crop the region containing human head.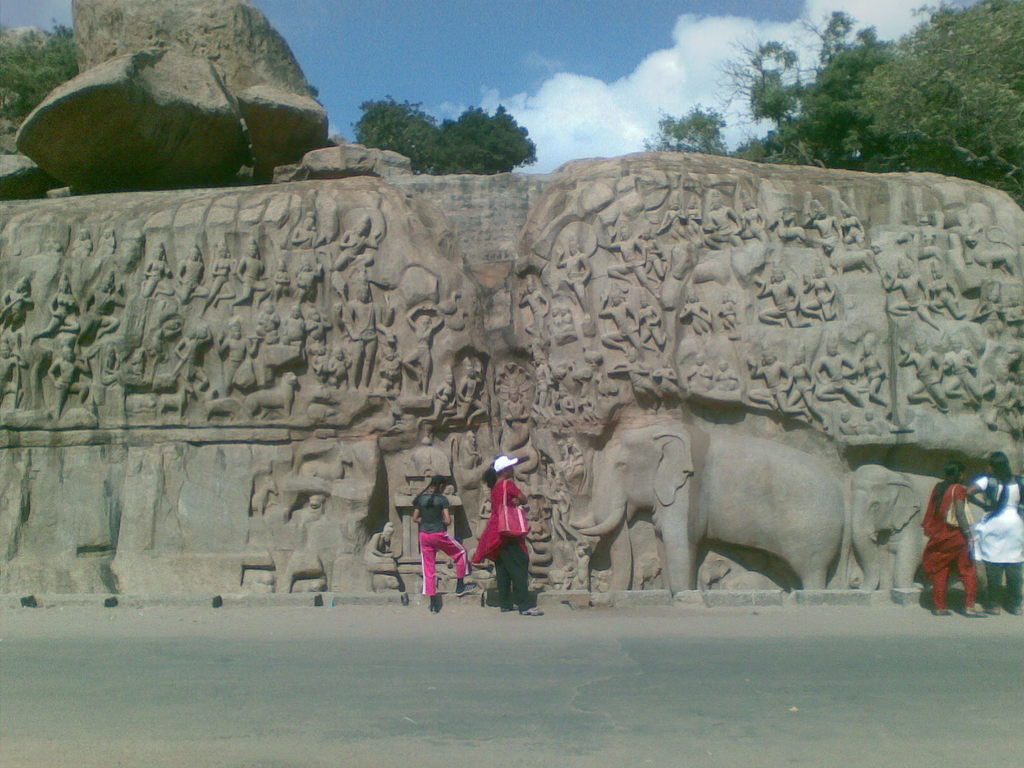
Crop region: [417,314,431,330].
